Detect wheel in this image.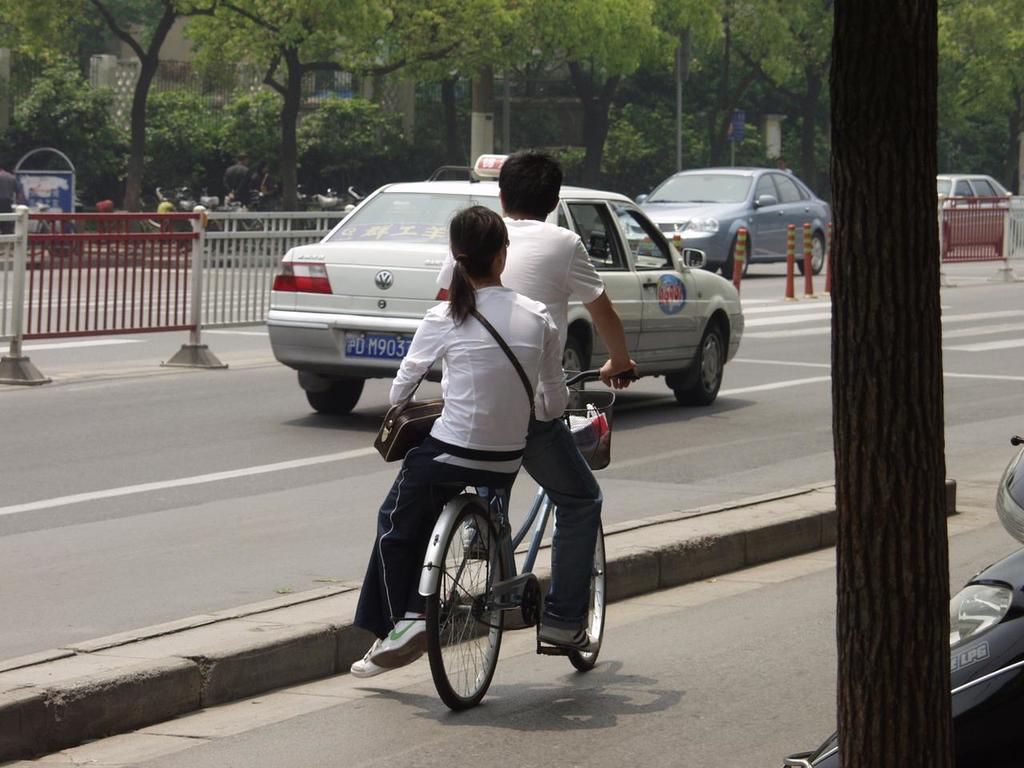
Detection: l=29, t=231, r=45, b=258.
